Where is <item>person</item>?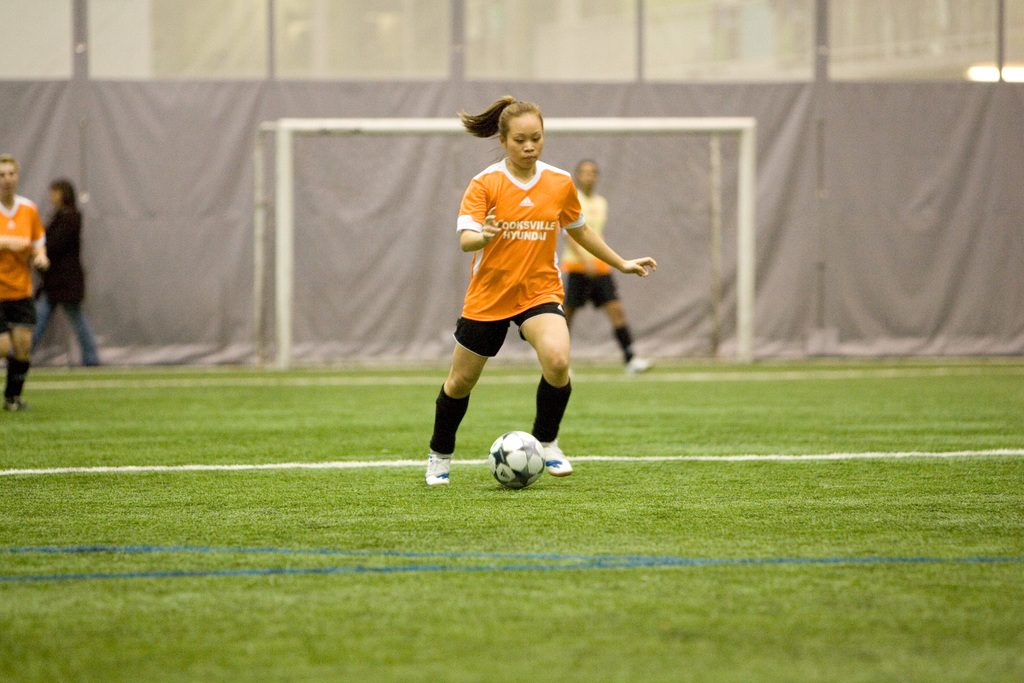
BBox(549, 153, 657, 375).
